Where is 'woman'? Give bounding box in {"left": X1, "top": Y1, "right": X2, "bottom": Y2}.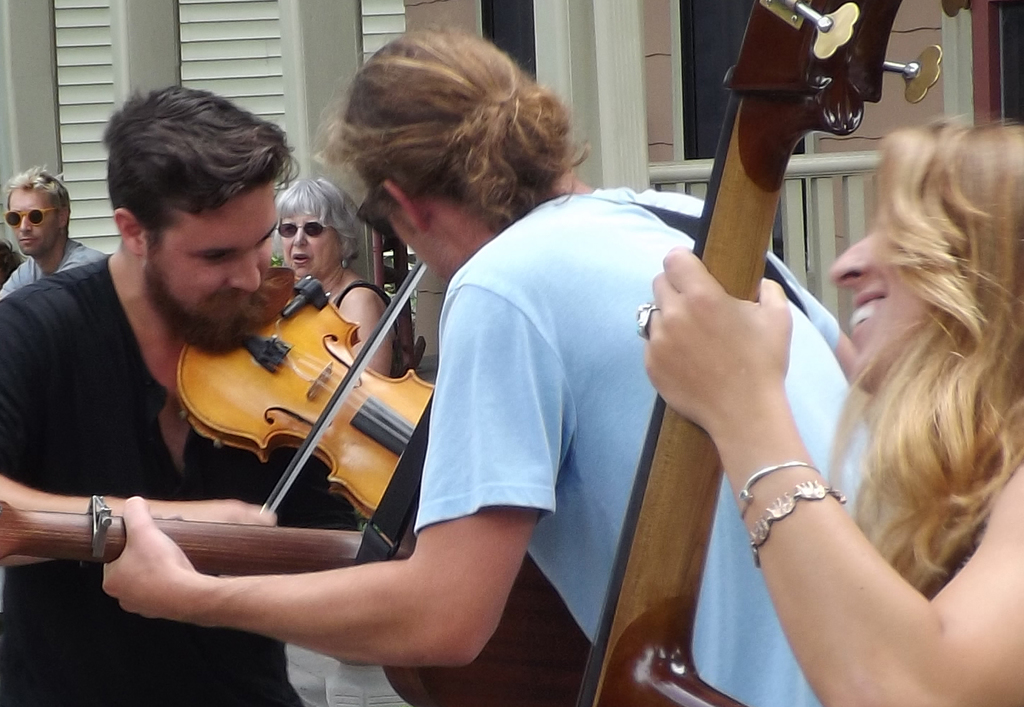
{"left": 630, "top": 119, "right": 1022, "bottom": 706}.
